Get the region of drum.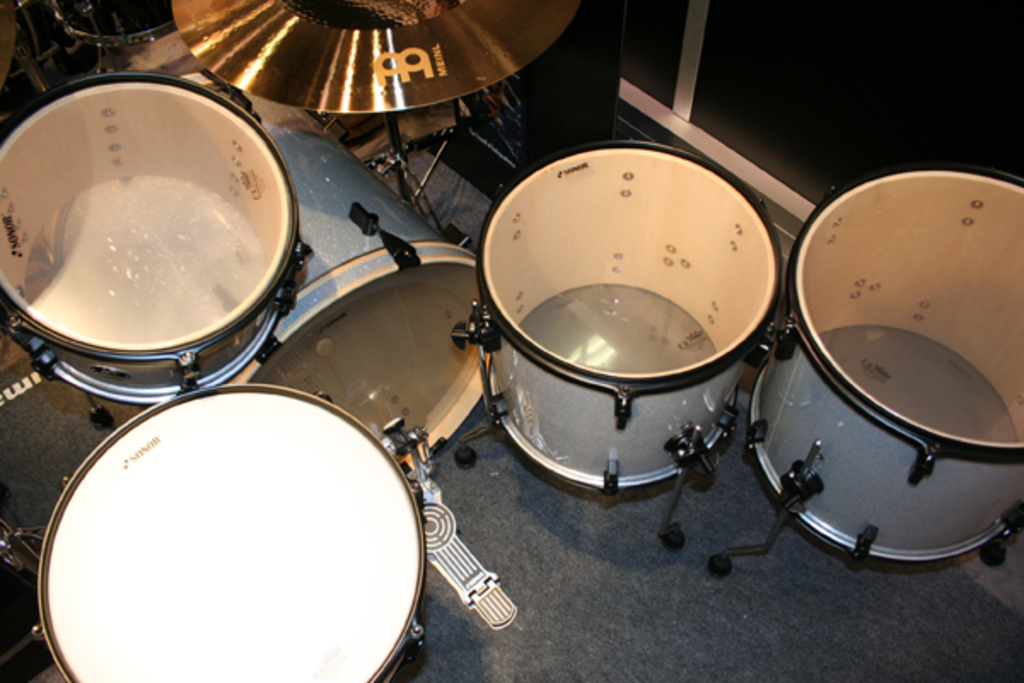
(0, 72, 307, 401).
